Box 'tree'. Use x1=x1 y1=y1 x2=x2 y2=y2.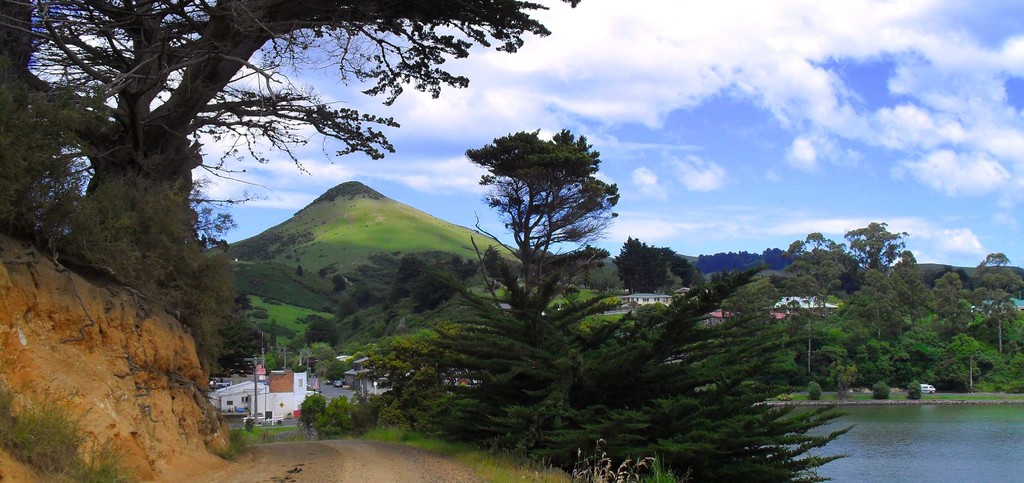
x1=630 y1=240 x2=670 y2=290.
